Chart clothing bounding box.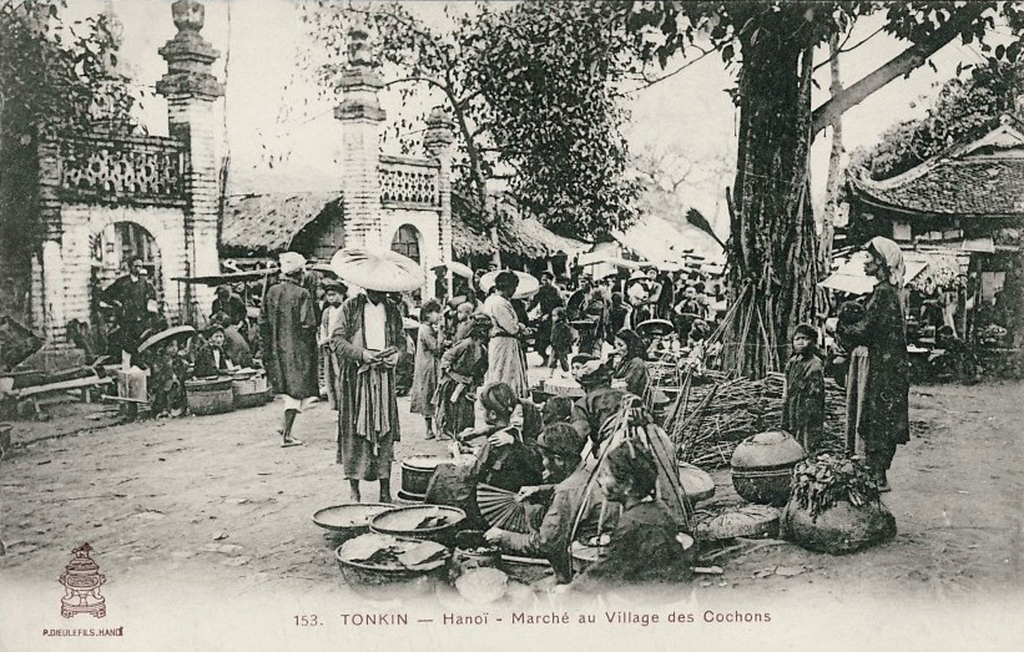
Charted: pyautogui.locateOnScreen(255, 272, 321, 418).
